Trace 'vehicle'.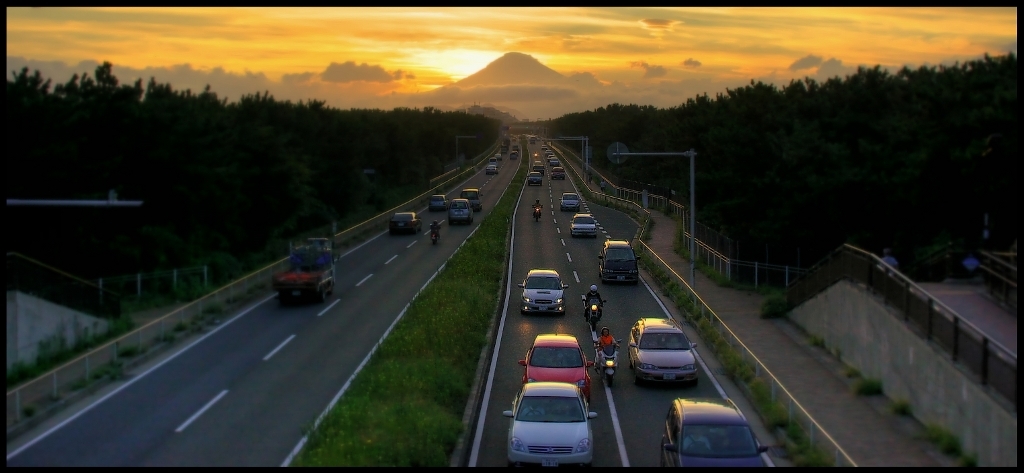
Traced to 531,205,544,218.
